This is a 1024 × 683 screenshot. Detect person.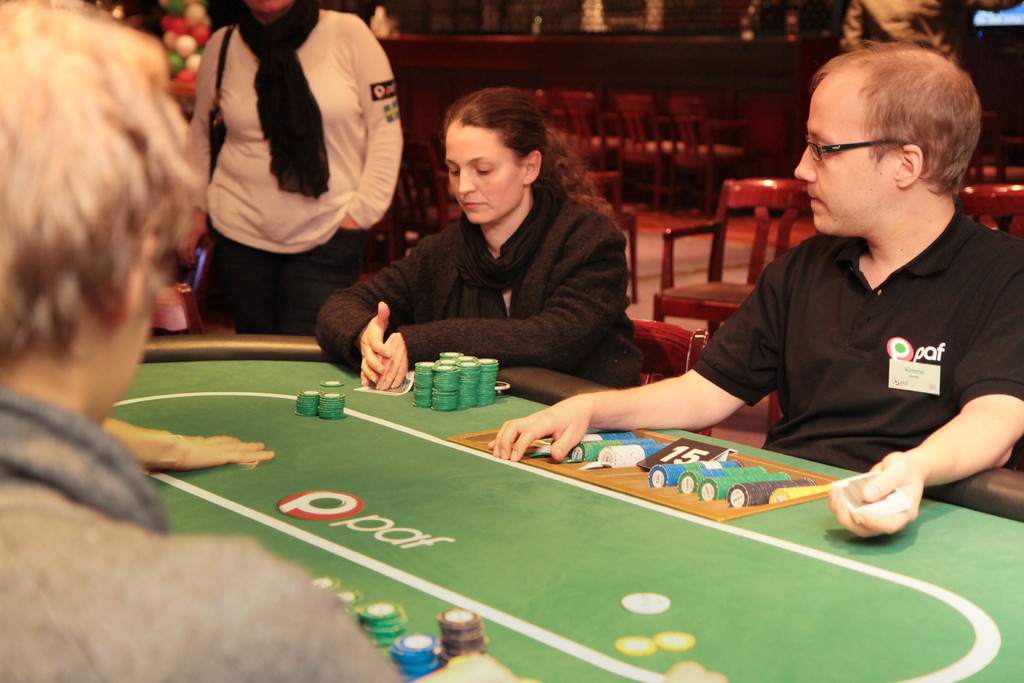
left=94, top=415, right=282, bottom=473.
